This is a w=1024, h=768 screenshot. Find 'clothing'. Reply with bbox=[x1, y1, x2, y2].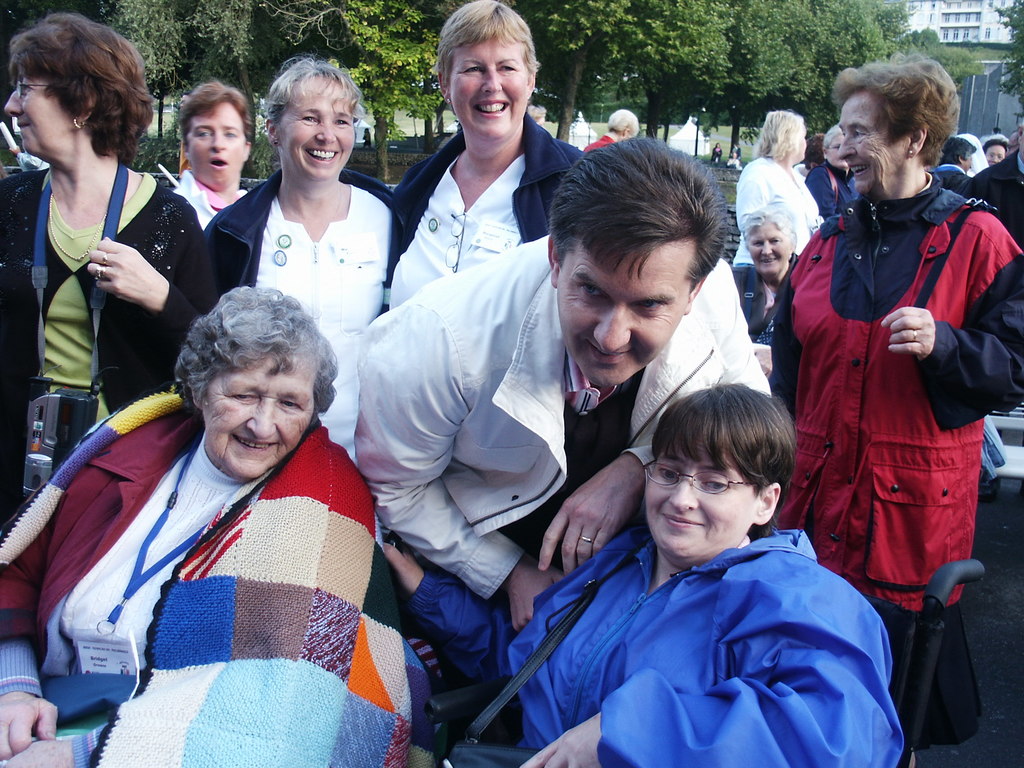
bbox=[585, 121, 609, 147].
